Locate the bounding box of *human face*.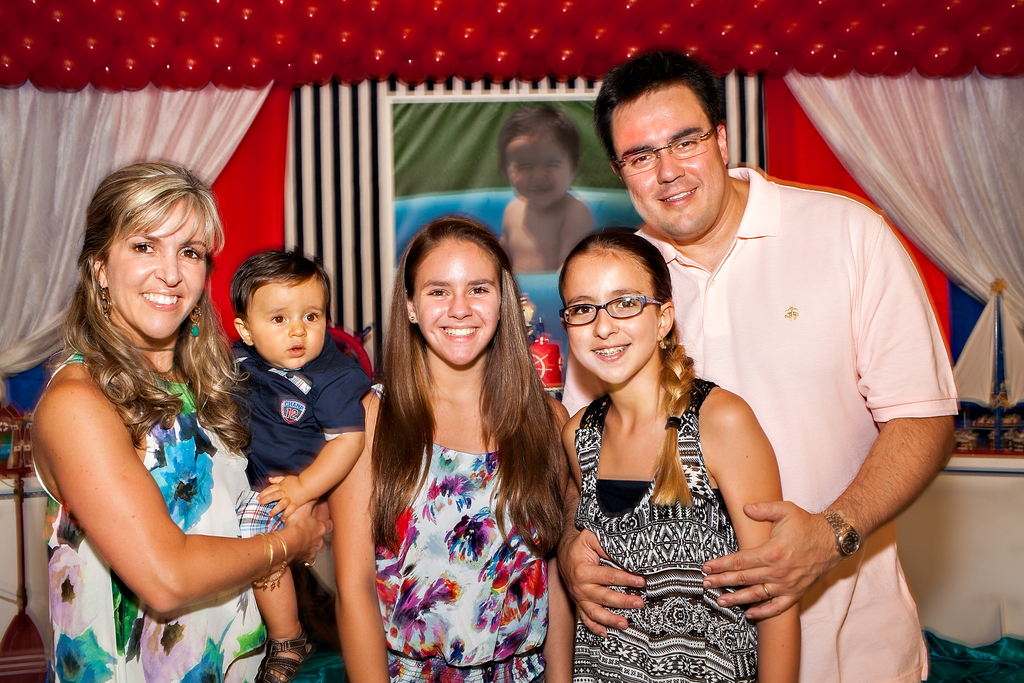
Bounding box: (left=102, top=202, right=201, bottom=344).
